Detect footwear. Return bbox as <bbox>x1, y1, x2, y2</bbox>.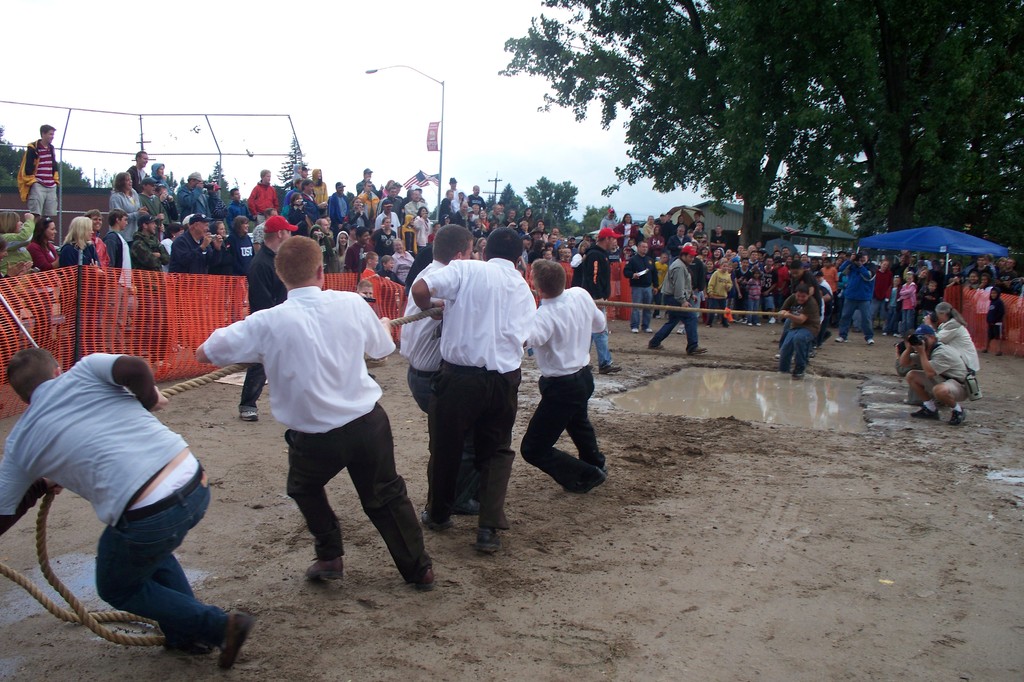
<bbox>448, 499, 484, 517</bbox>.
